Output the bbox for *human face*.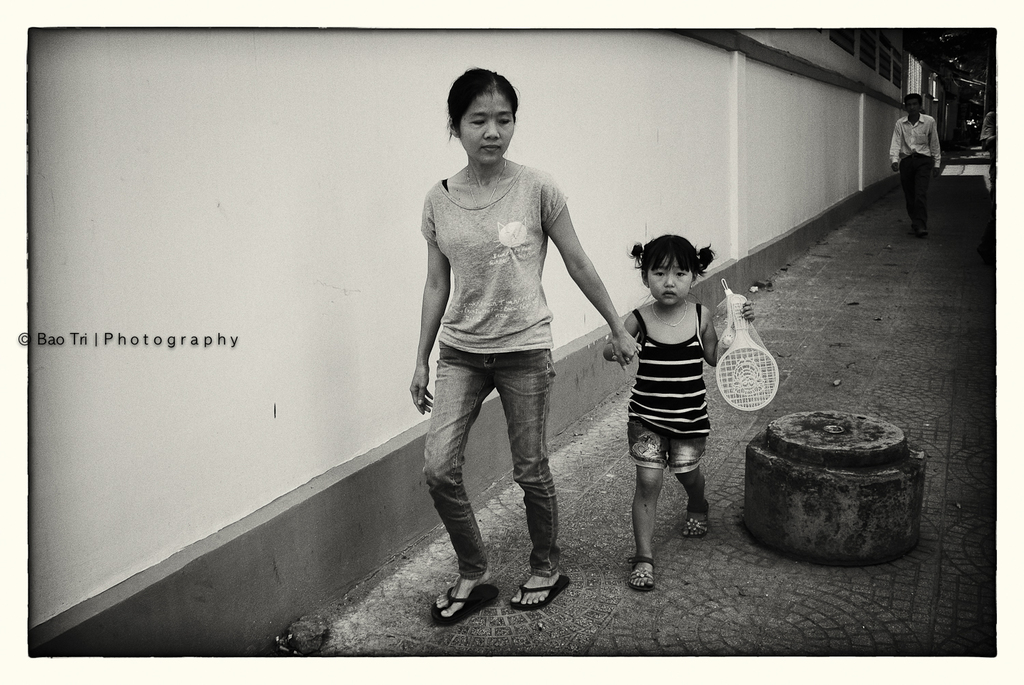
crop(644, 252, 696, 305).
